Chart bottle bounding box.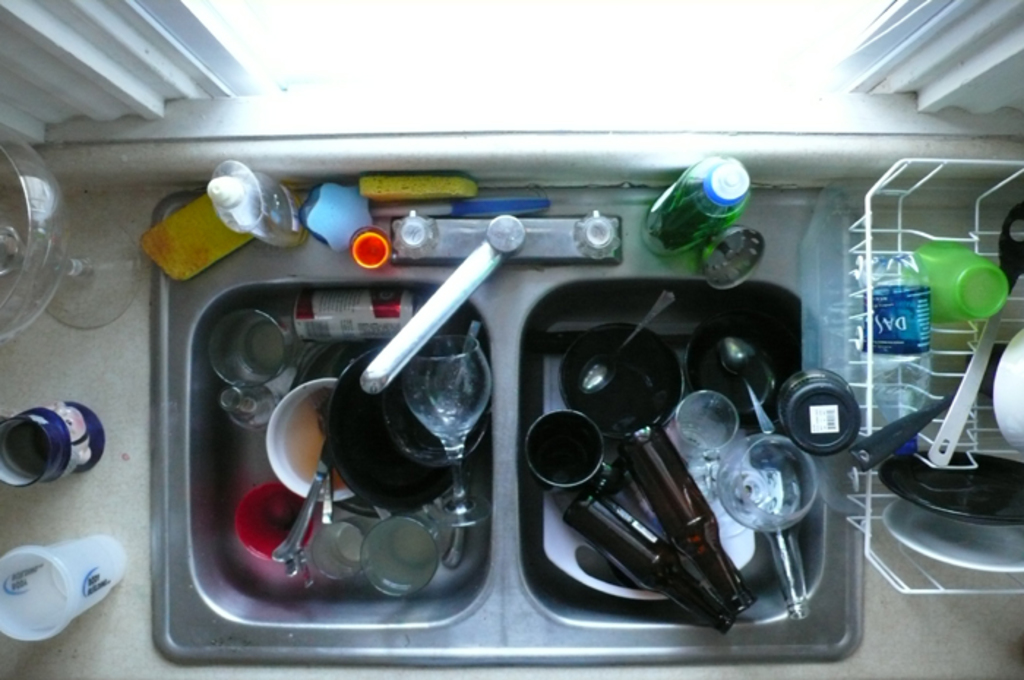
Charted: {"x1": 206, "y1": 161, "x2": 310, "y2": 250}.
